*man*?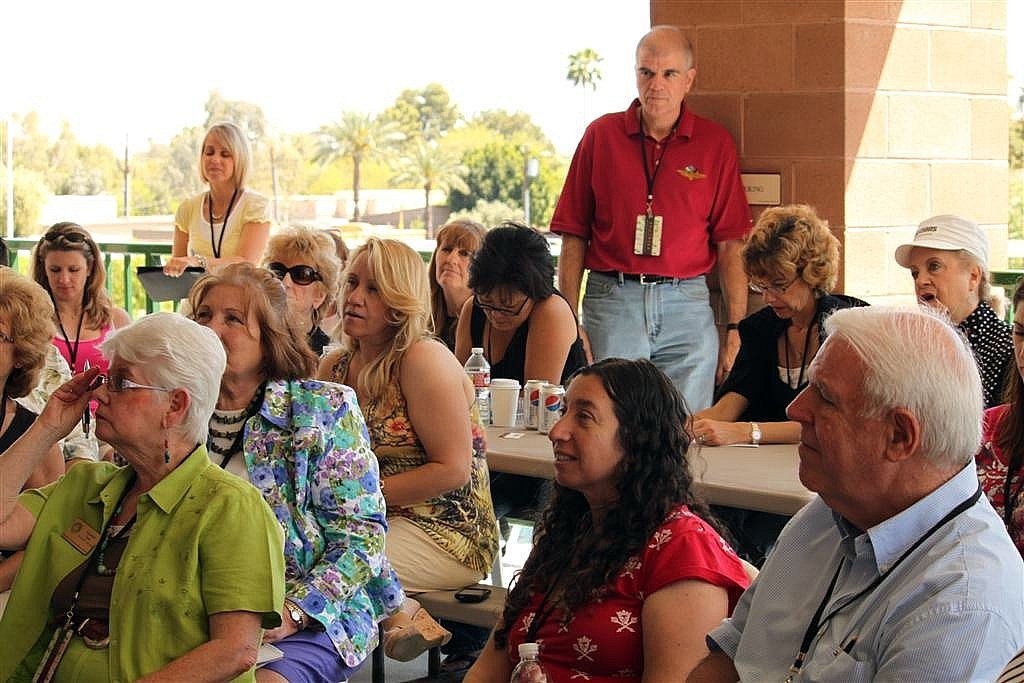
box(550, 23, 752, 415)
